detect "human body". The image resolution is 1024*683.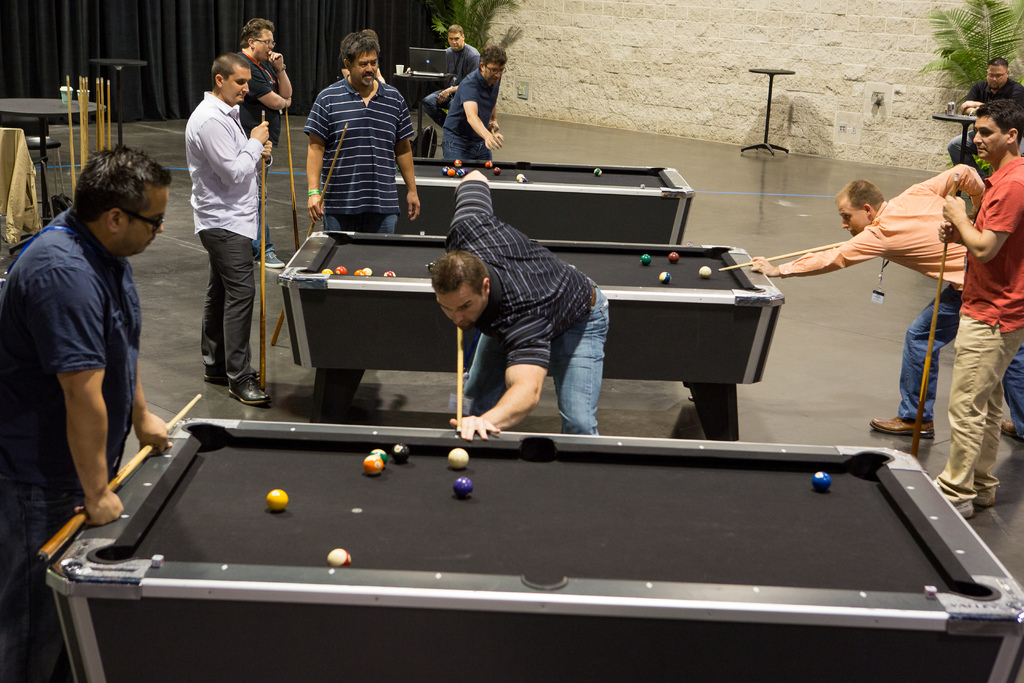
433:169:609:438.
